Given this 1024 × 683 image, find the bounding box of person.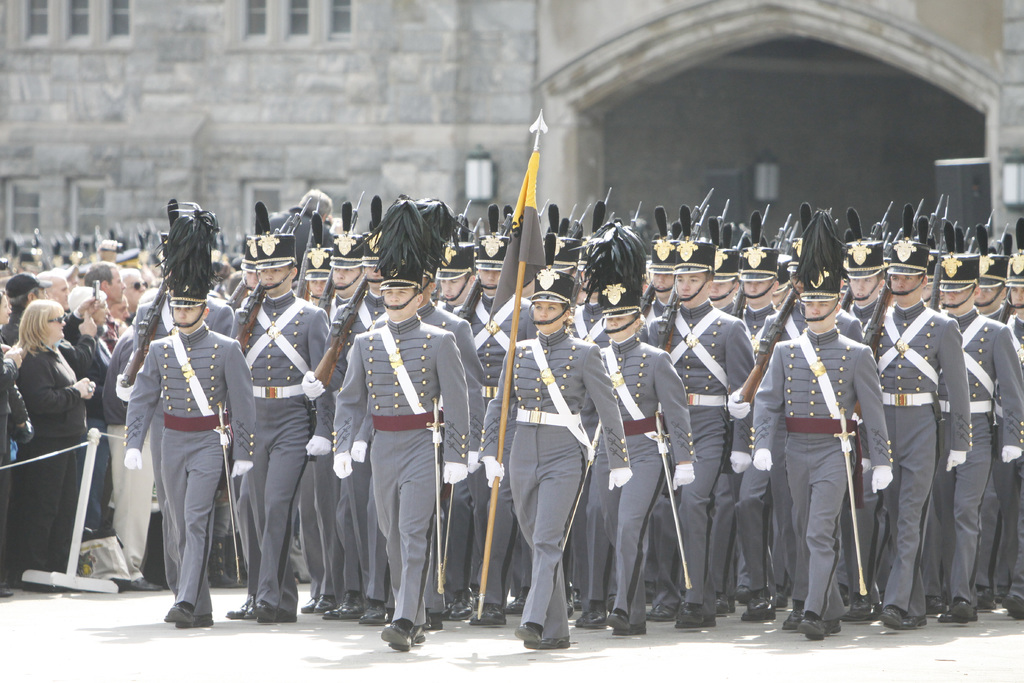
[left=124, top=199, right=256, bottom=628].
